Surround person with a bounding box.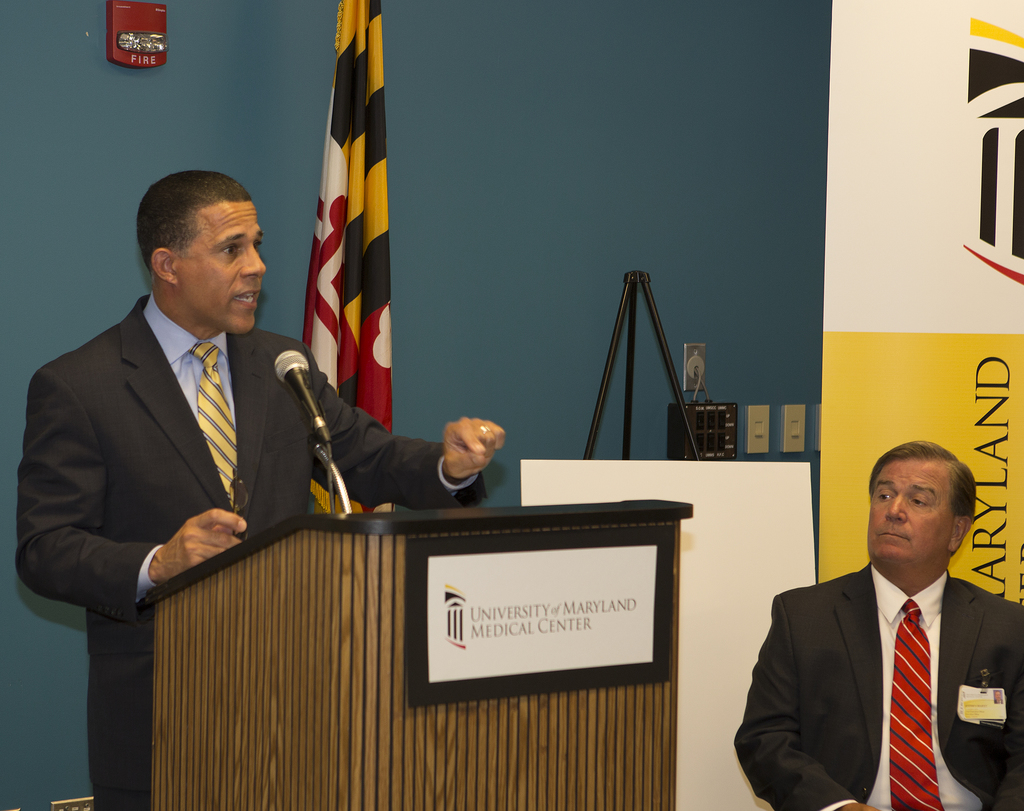
x1=753, y1=440, x2=996, y2=806.
